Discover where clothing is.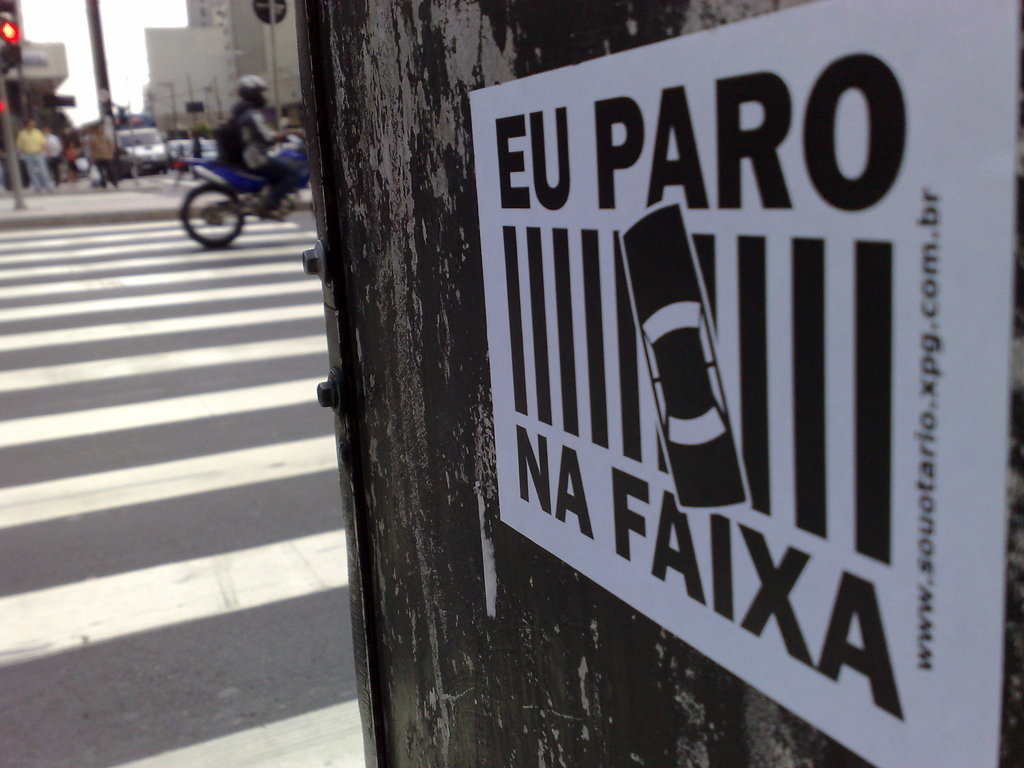
Discovered at 259:163:297:199.
